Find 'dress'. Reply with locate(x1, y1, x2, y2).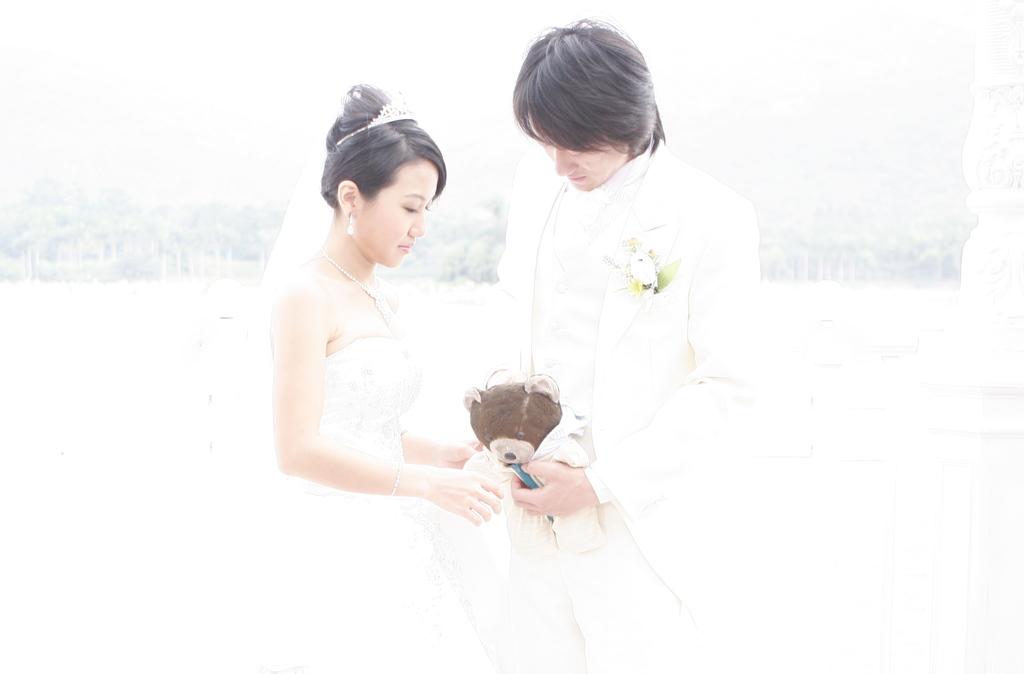
locate(172, 331, 420, 673).
